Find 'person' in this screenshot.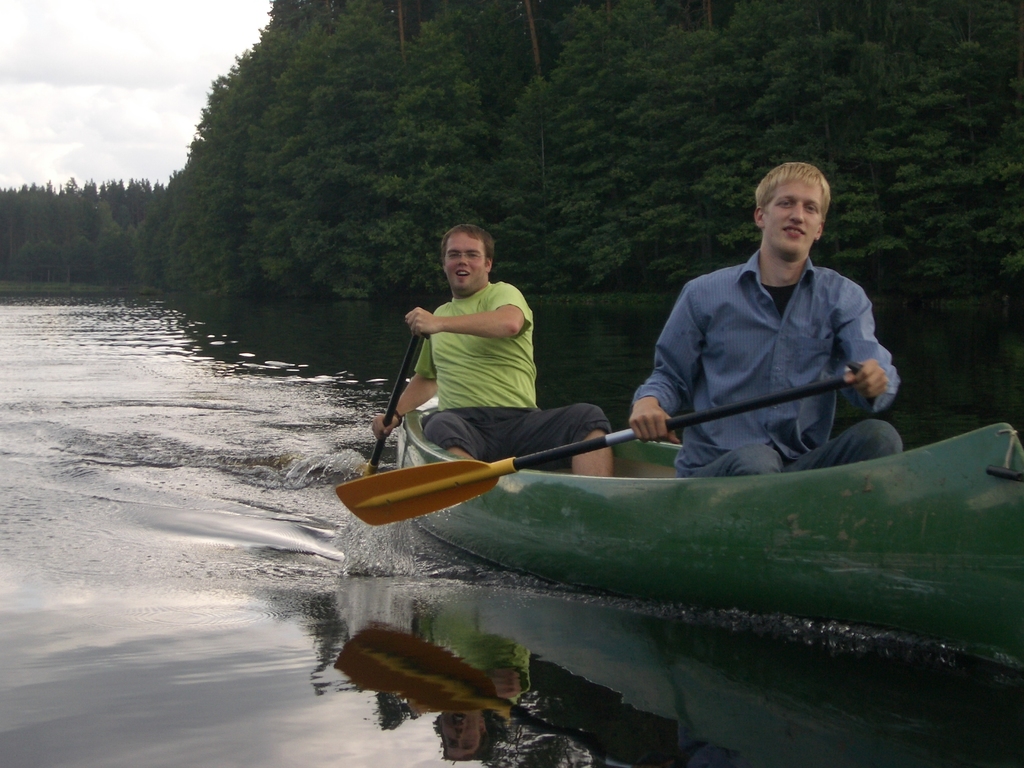
The bounding box for 'person' is <box>626,158,908,479</box>.
